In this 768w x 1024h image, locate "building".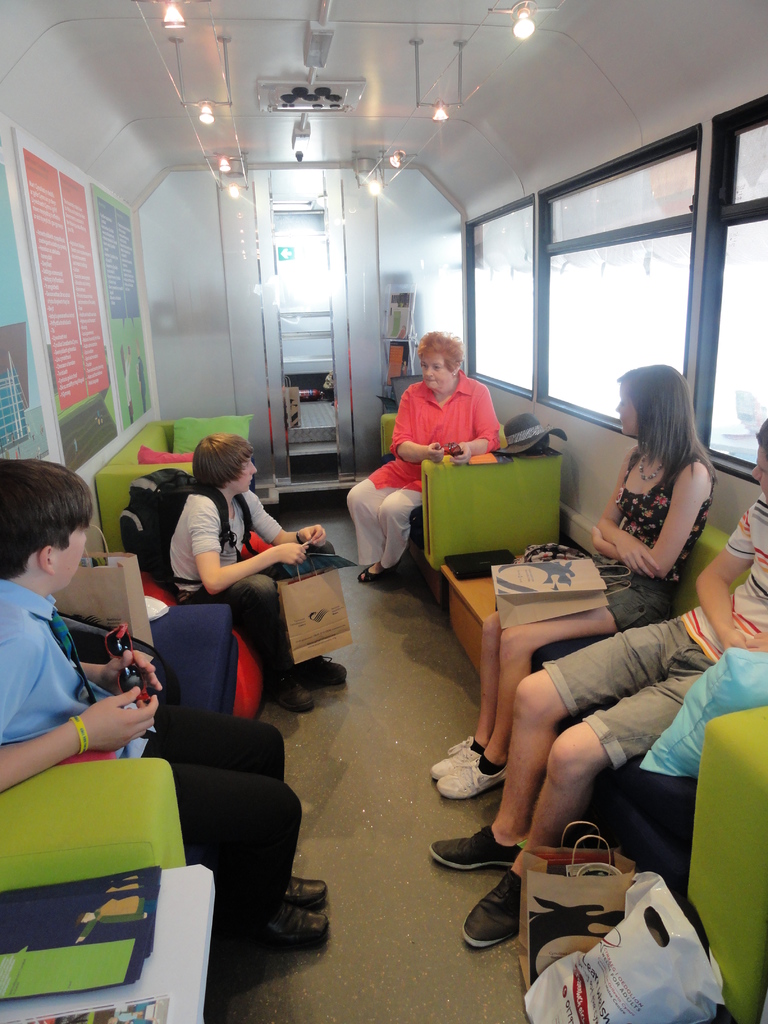
Bounding box: (x1=0, y1=0, x2=767, y2=1023).
